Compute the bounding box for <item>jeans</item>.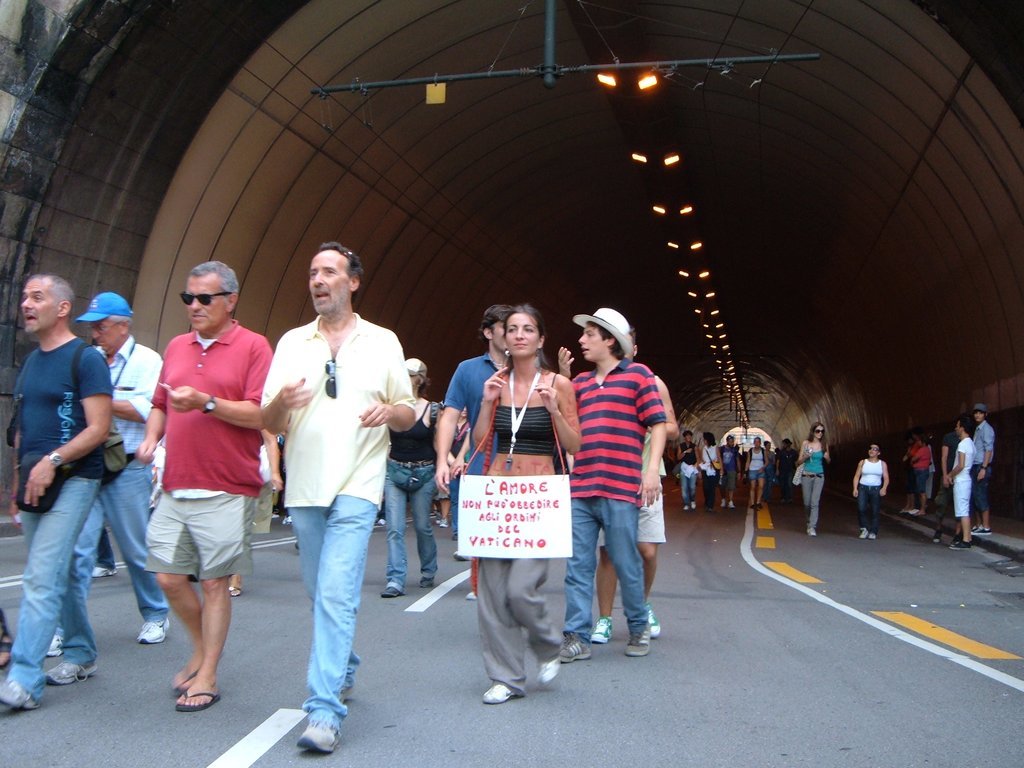
box=[805, 473, 822, 529].
